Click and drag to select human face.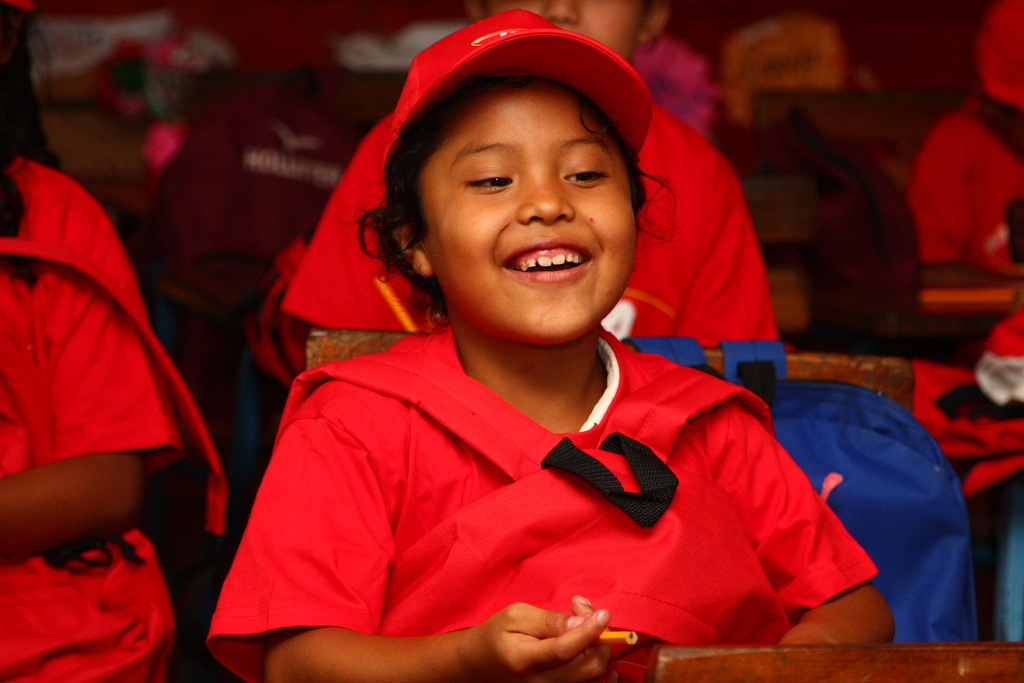
Selection: {"x1": 424, "y1": 90, "x2": 639, "y2": 345}.
